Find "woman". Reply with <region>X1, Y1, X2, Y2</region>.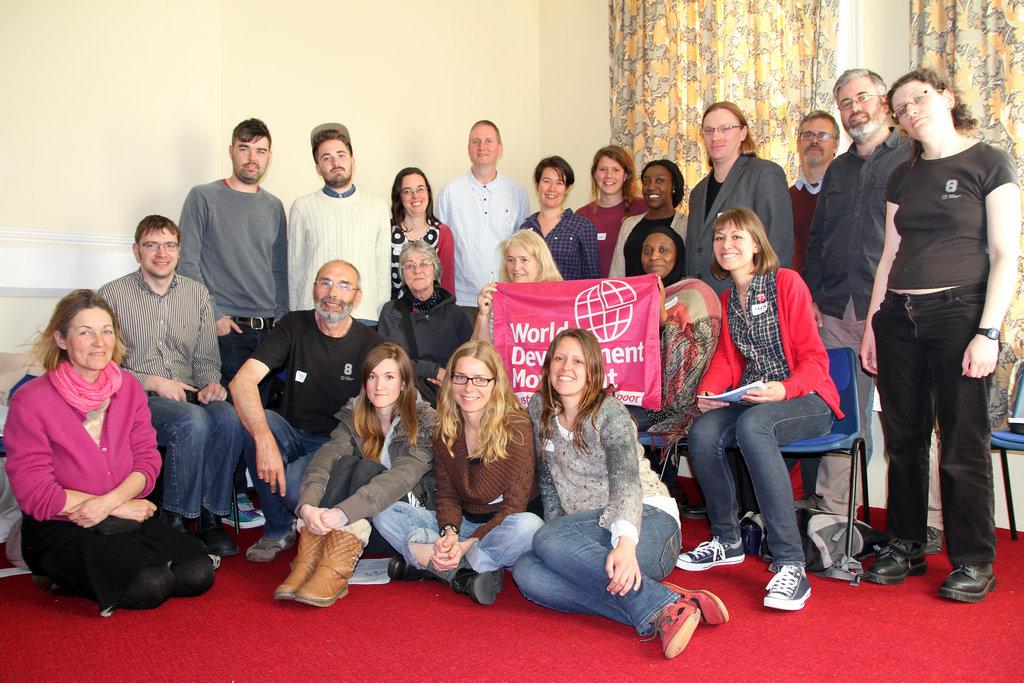
<region>501, 331, 734, 668</region>.
